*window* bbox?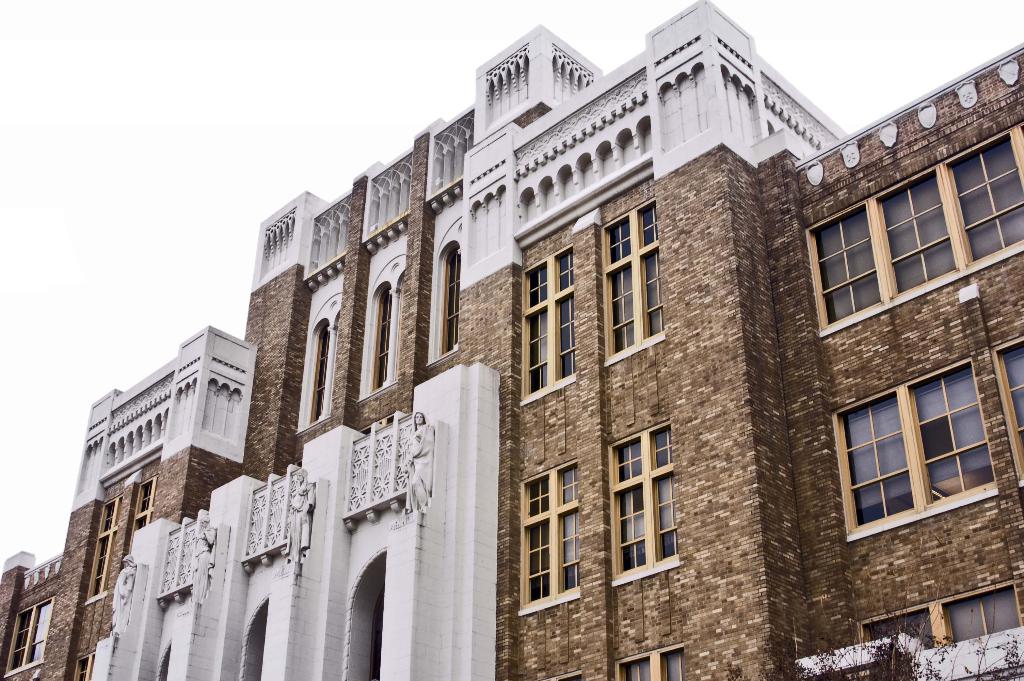
<region>519, 459, 584, 618</region>
